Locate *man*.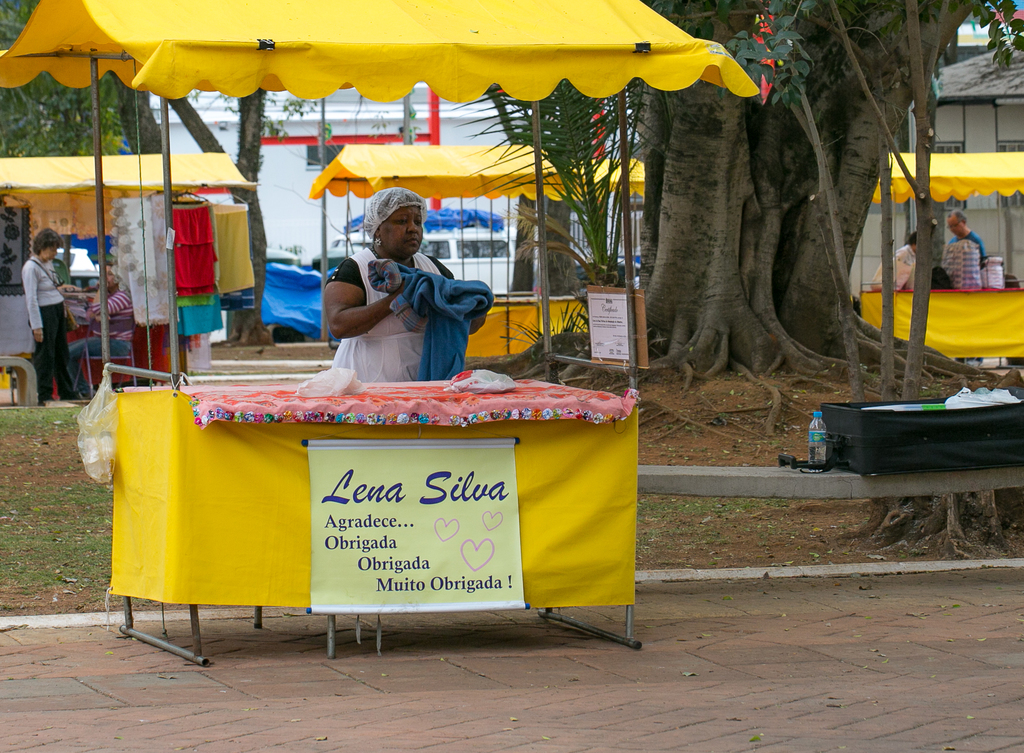
Bounding box: (left=891, top=227, right=927, bottom=297).
